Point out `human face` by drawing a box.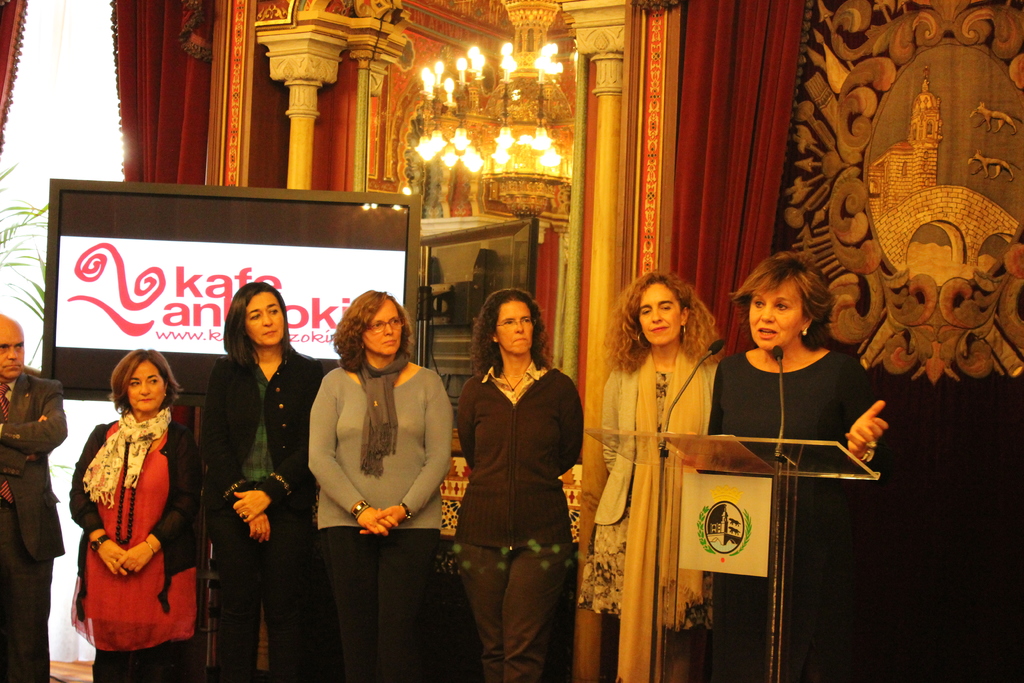
[641, 284, 681, 347].
